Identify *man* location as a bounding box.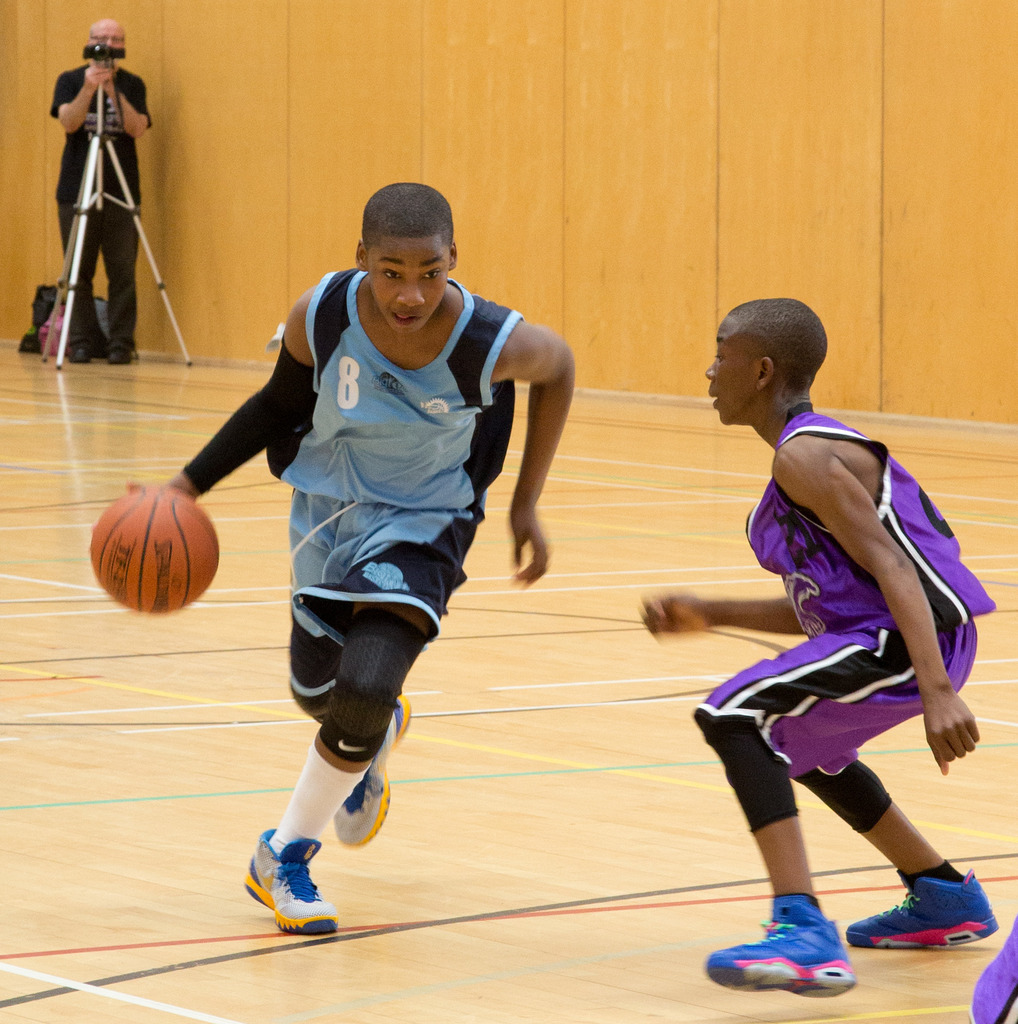
region(630, 294, 994, 1000).
